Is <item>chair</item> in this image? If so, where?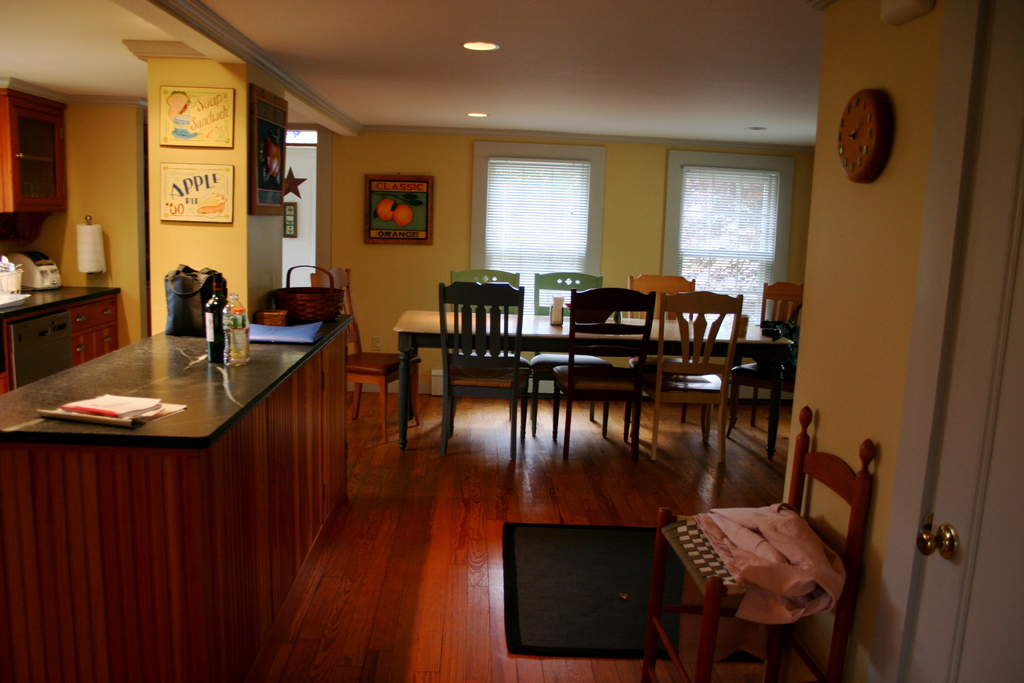
Yes, at detection(756, 279, 811, 329).
